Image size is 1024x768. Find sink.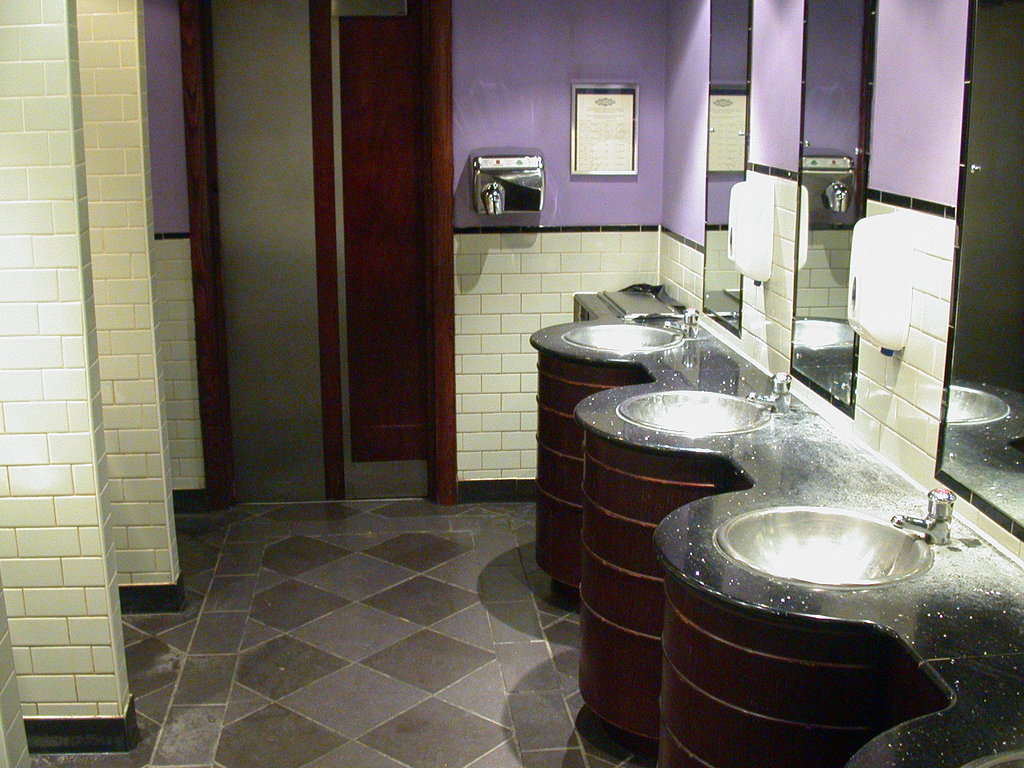
(left=563, top=309, right=695, bottom=353).
